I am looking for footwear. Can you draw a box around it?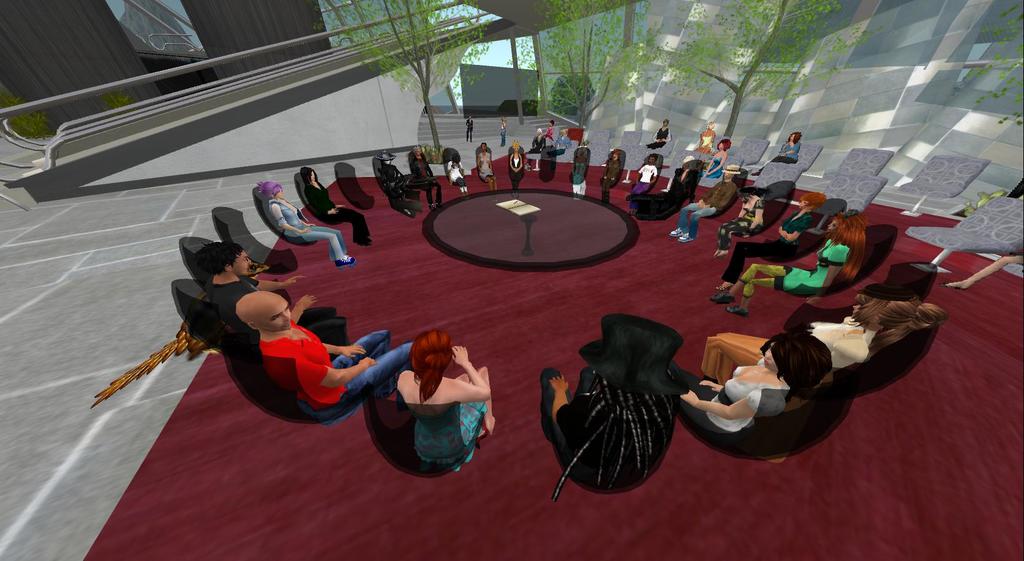
Sure, the bounding box is 332/257/354/266.
